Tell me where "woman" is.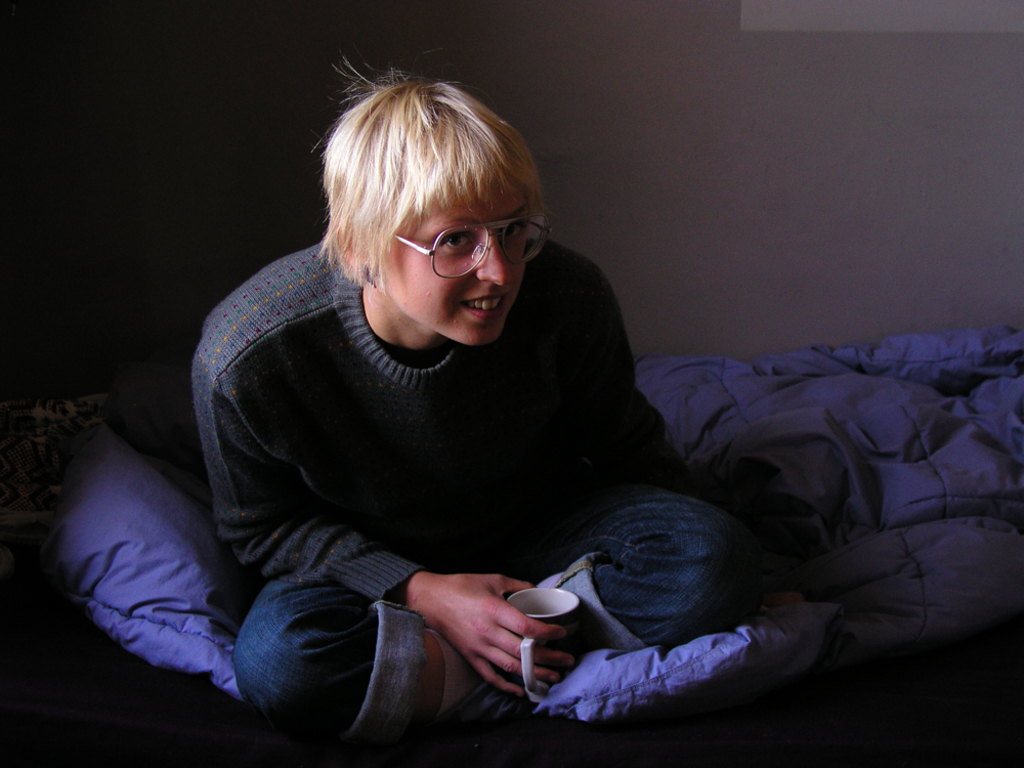
"woman" is at box(138, 67, 841, 733).
